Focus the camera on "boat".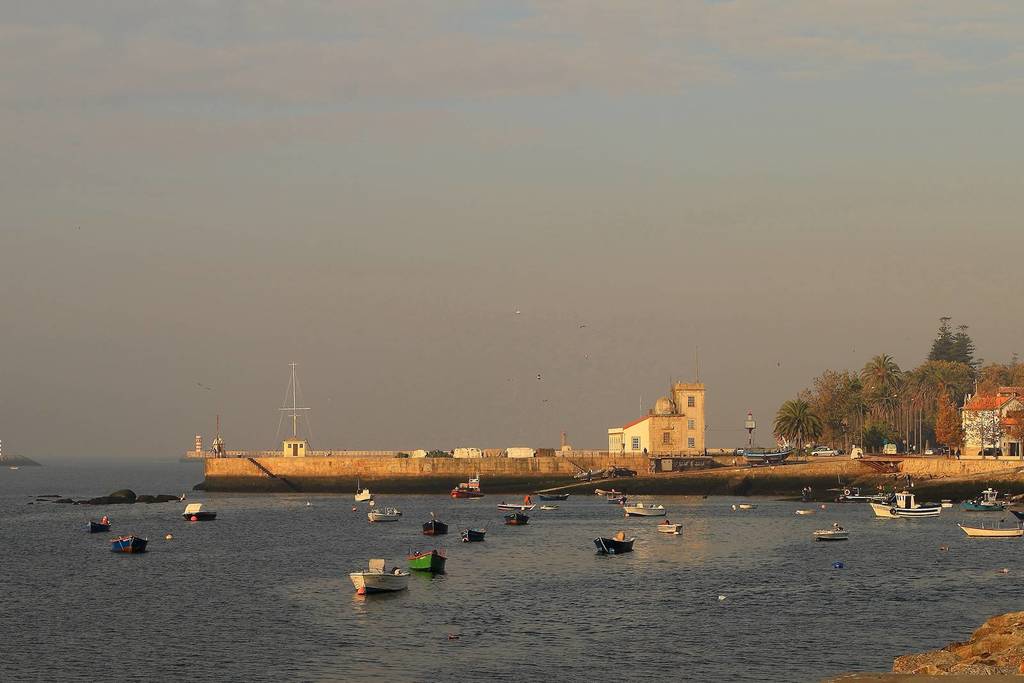
Focus region: region(367, 506, 400, 525).
